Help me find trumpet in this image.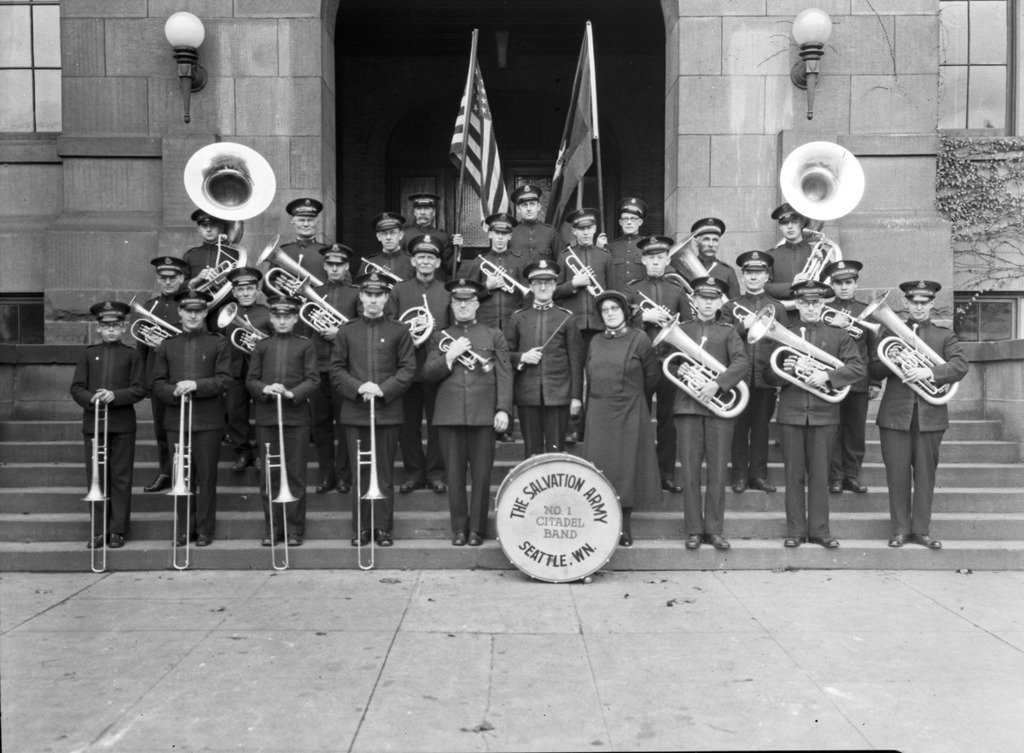
Found it: <region>289, 276, 349, 343</region>.
